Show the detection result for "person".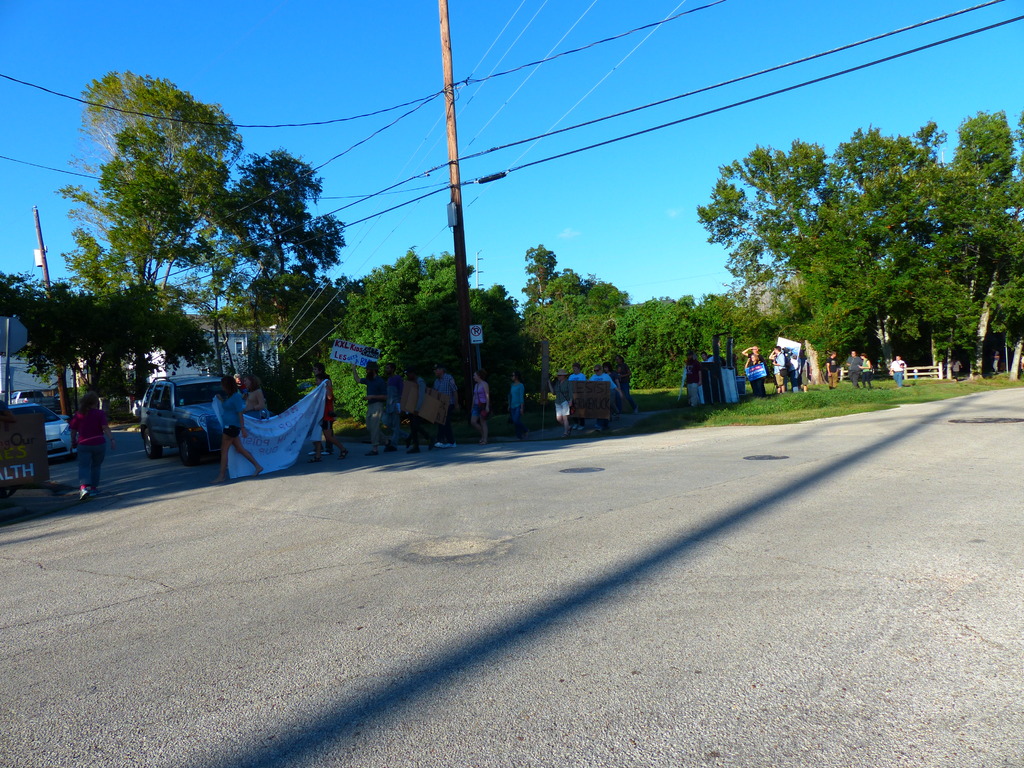
detection(828, 352, 842, 390).
